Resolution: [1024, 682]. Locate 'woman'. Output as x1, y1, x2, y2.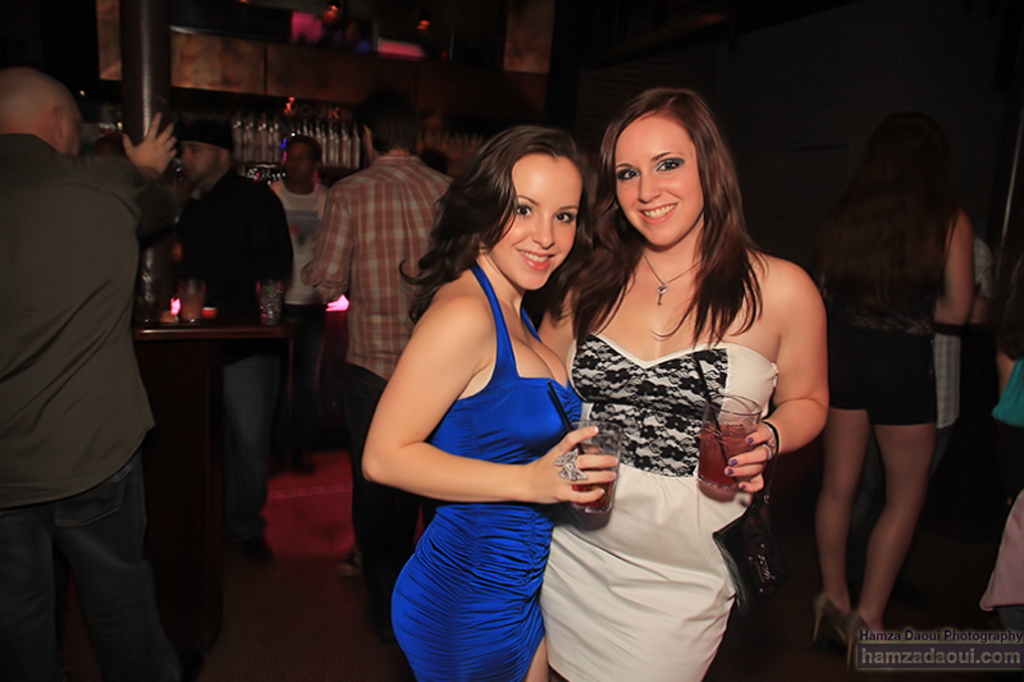
809, 113, 975, 651.
